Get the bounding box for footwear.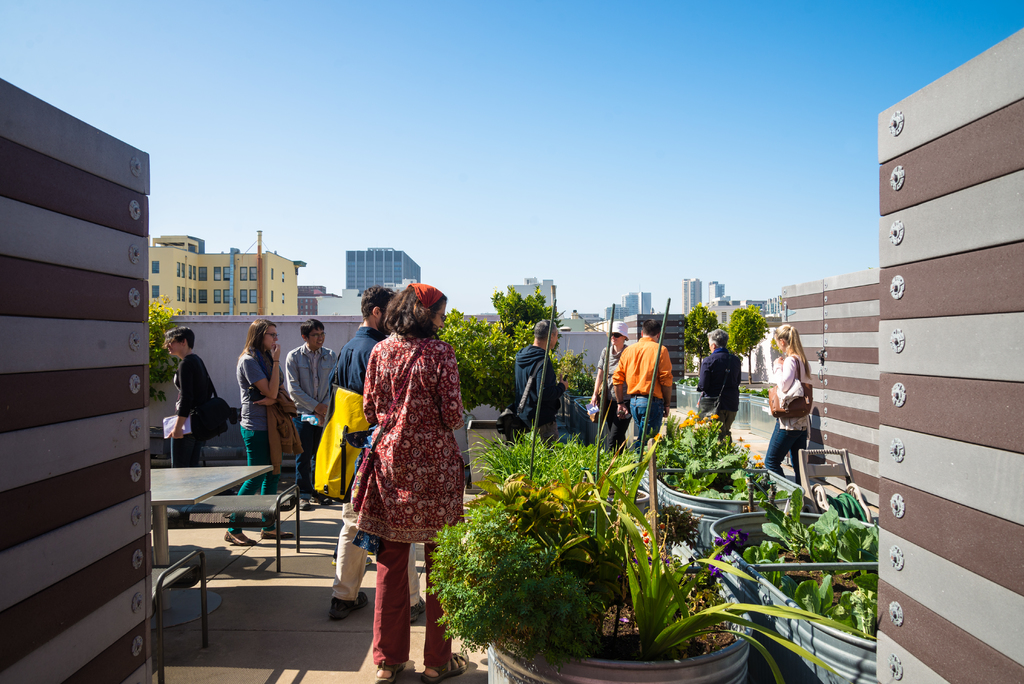
crop(330, 599, 373, 623).
